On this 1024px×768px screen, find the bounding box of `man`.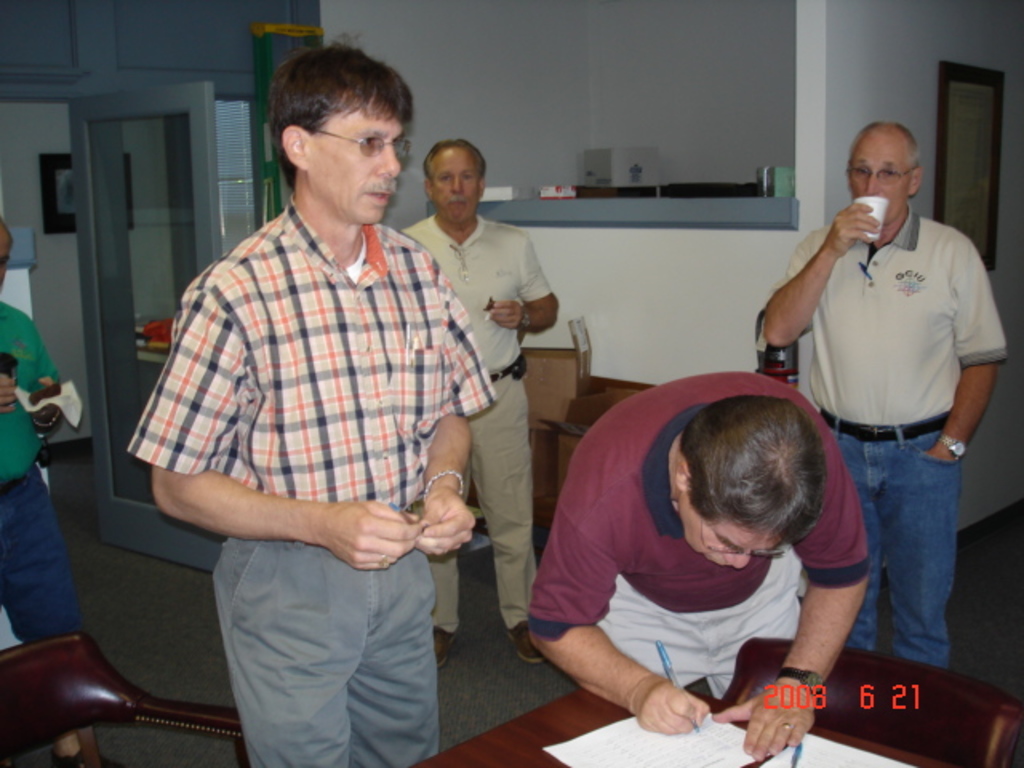
Bounding box: crop(525, 368, 890, 766).
